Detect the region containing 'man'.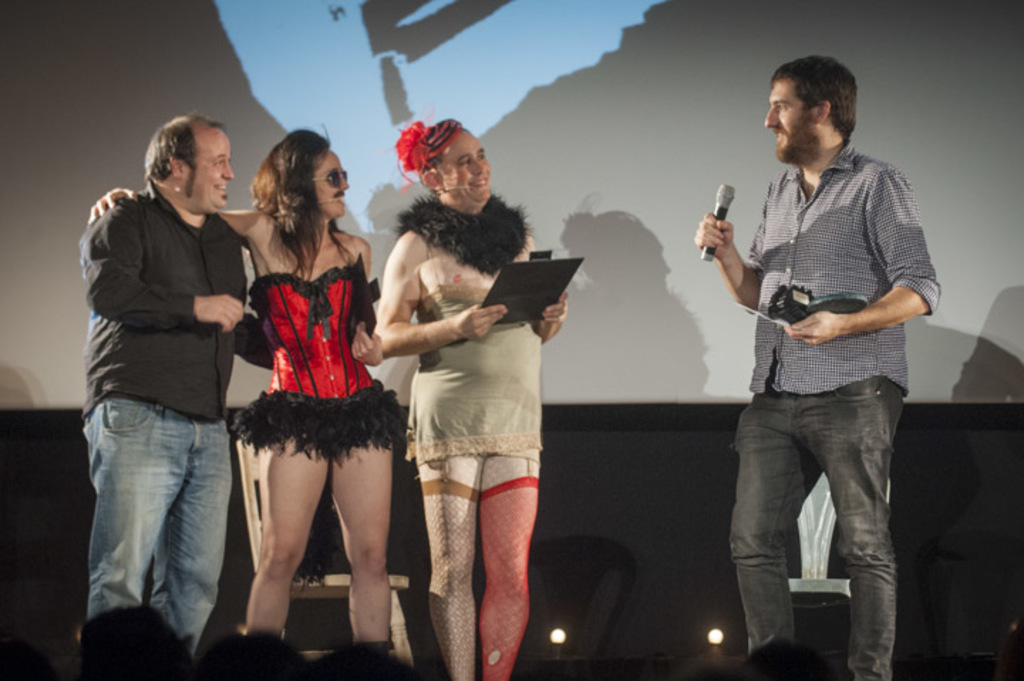
<region>78, 111, 276, 670</region>.
